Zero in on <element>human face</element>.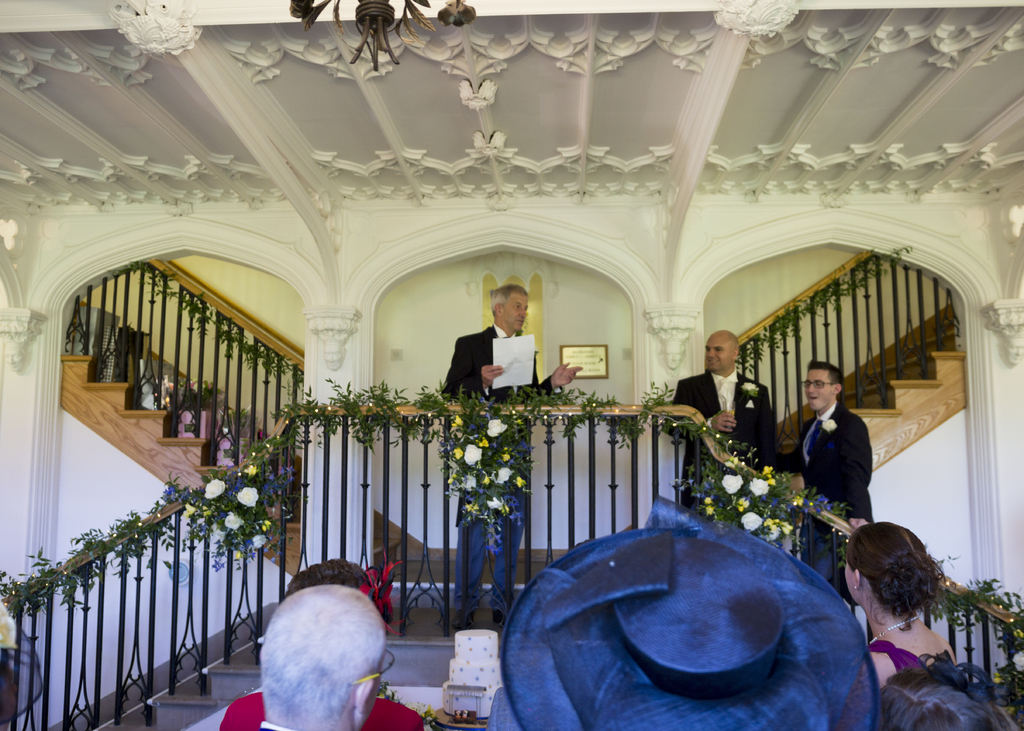
Zeroed in: x1=707, y1=333, x2=732, y2=369.
